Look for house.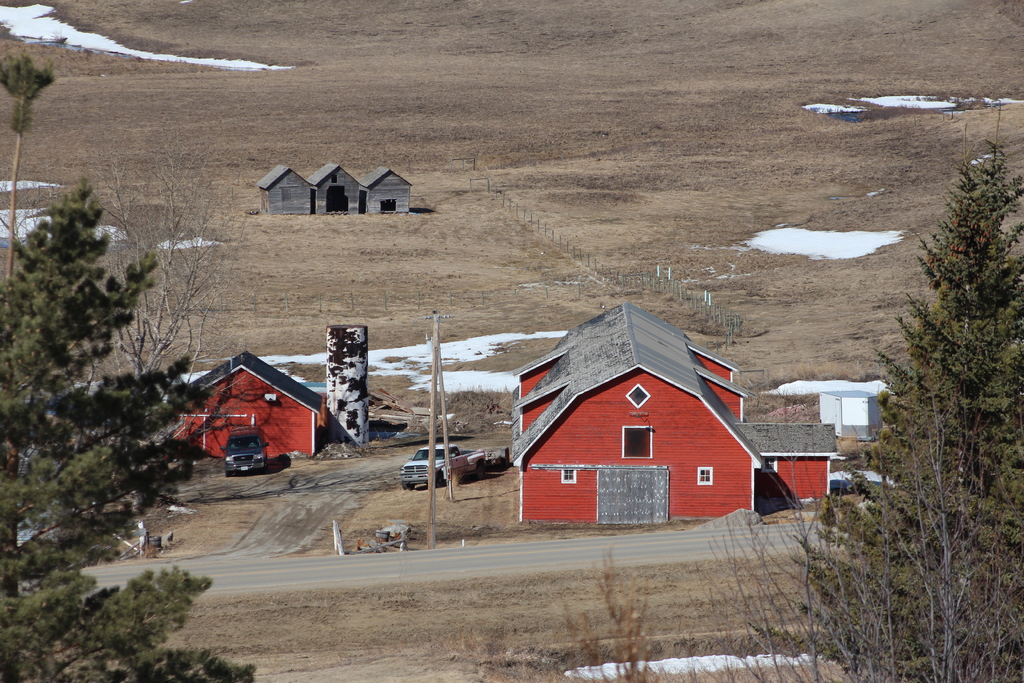
Found: 255 160 320 211.
